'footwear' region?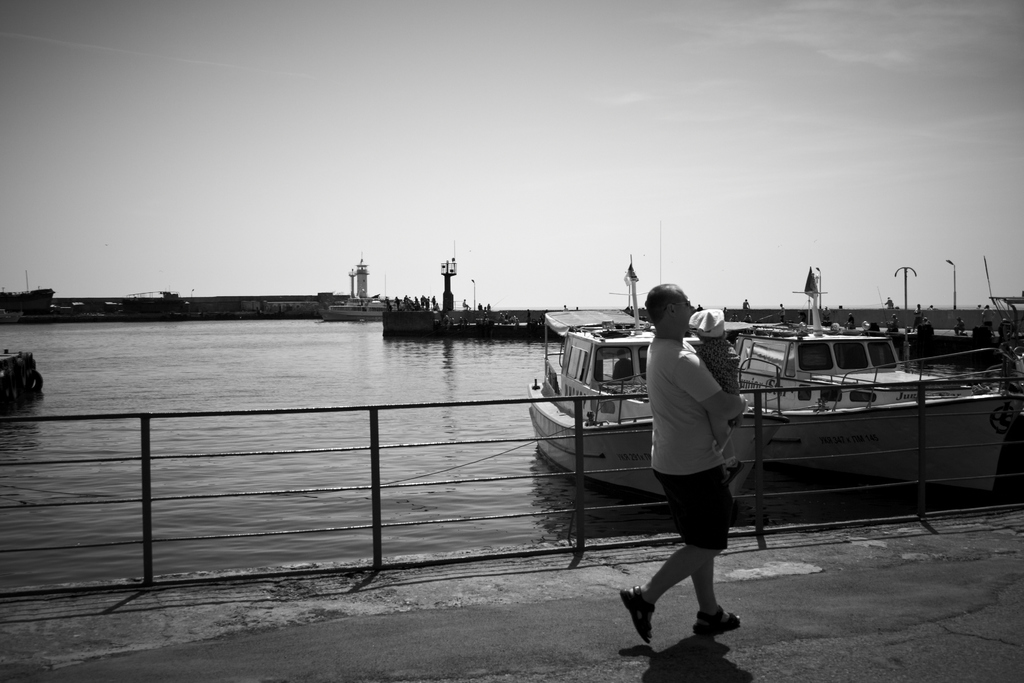
<region>621, 583, 653, 652</region>
